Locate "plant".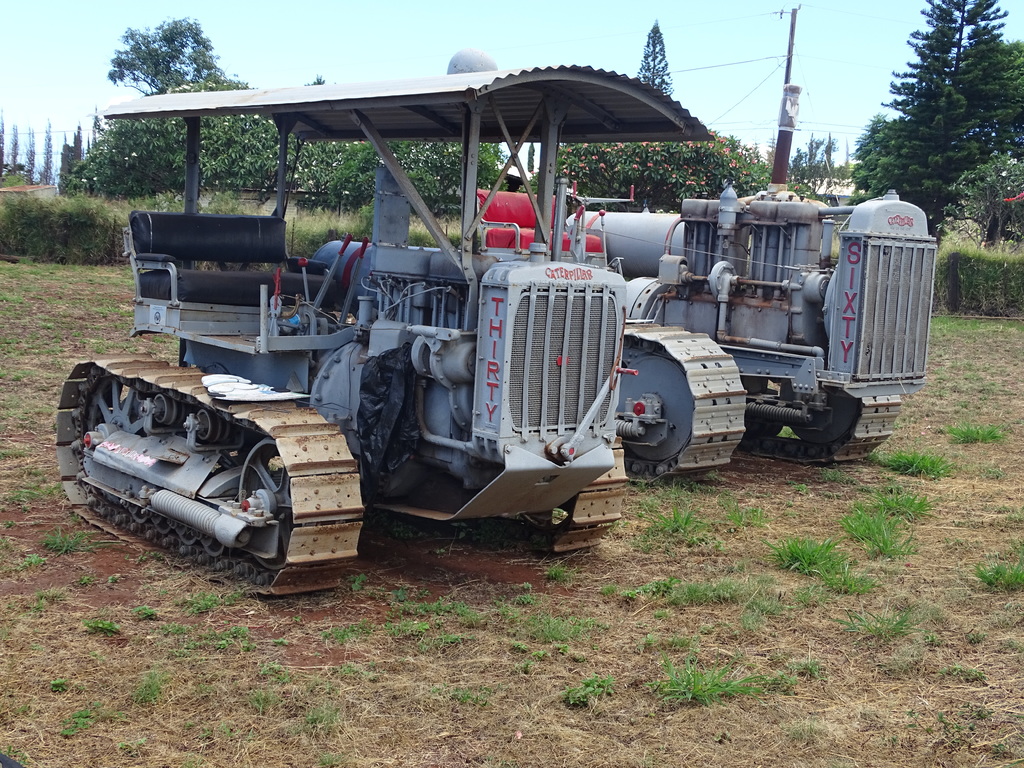
Bounding box: region(134, 601, 160, 621).
